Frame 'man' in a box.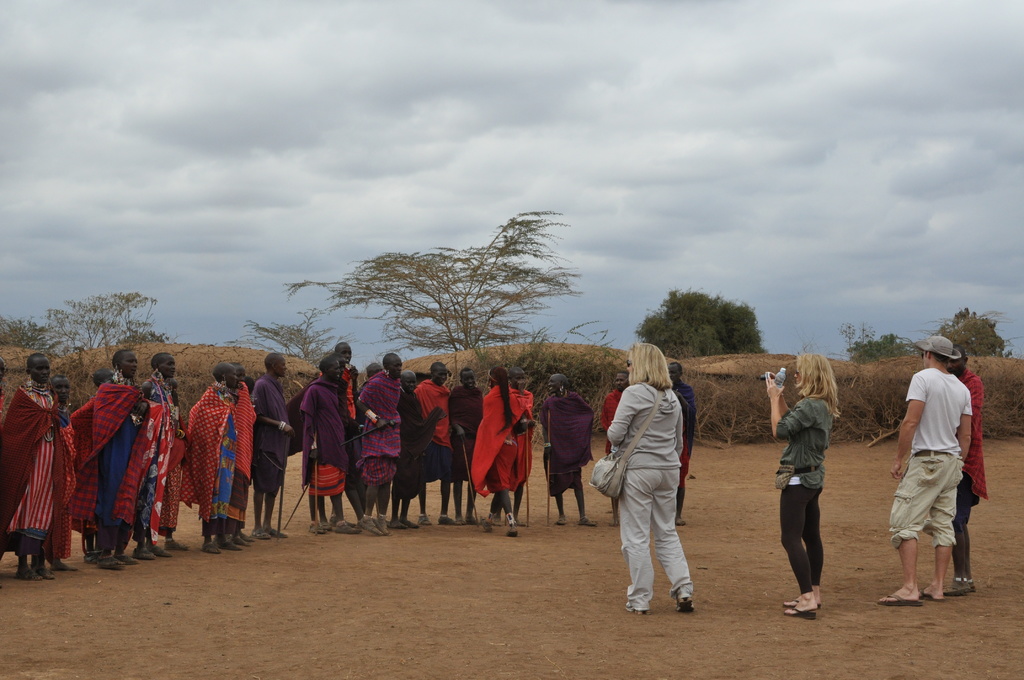
(x1=285, y1=351, x2=364, y2=530).
